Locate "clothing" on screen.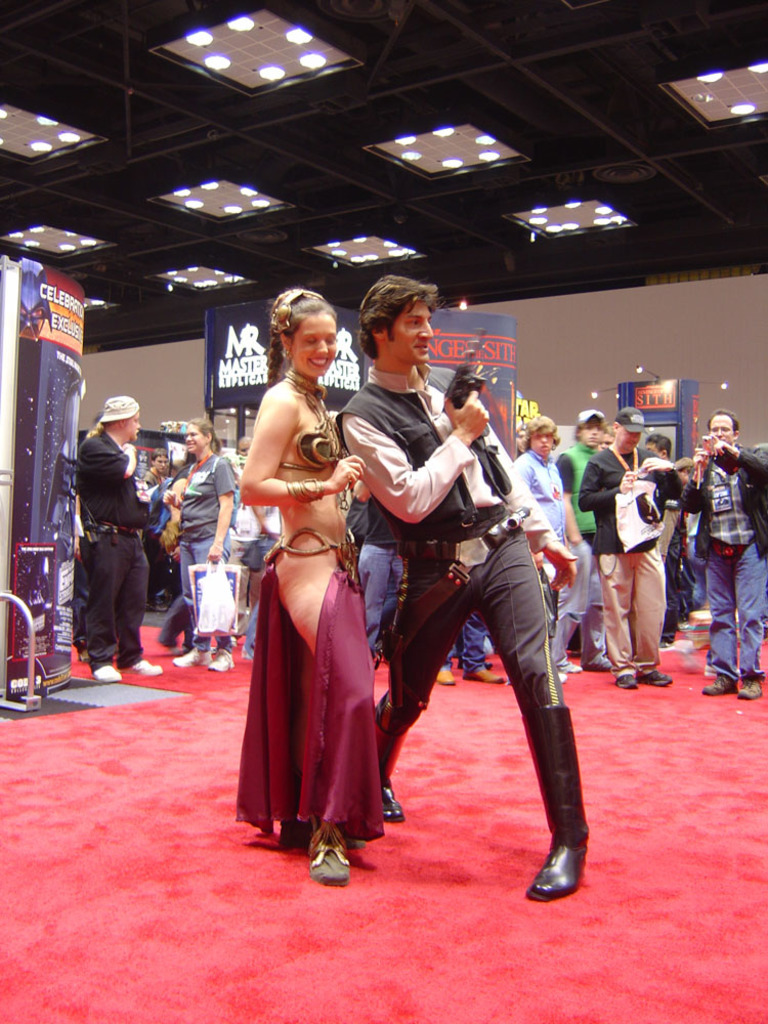
On screen at [339,372,606,865].
